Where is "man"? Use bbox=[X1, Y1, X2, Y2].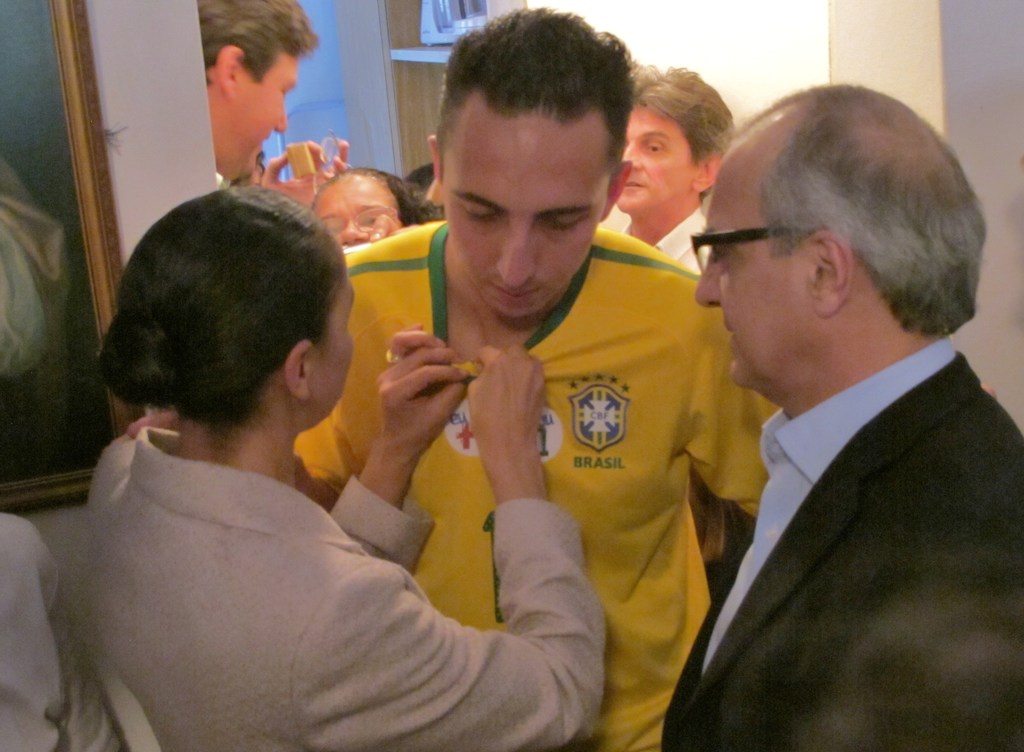
bbox=[195, 0, 321, 189].
